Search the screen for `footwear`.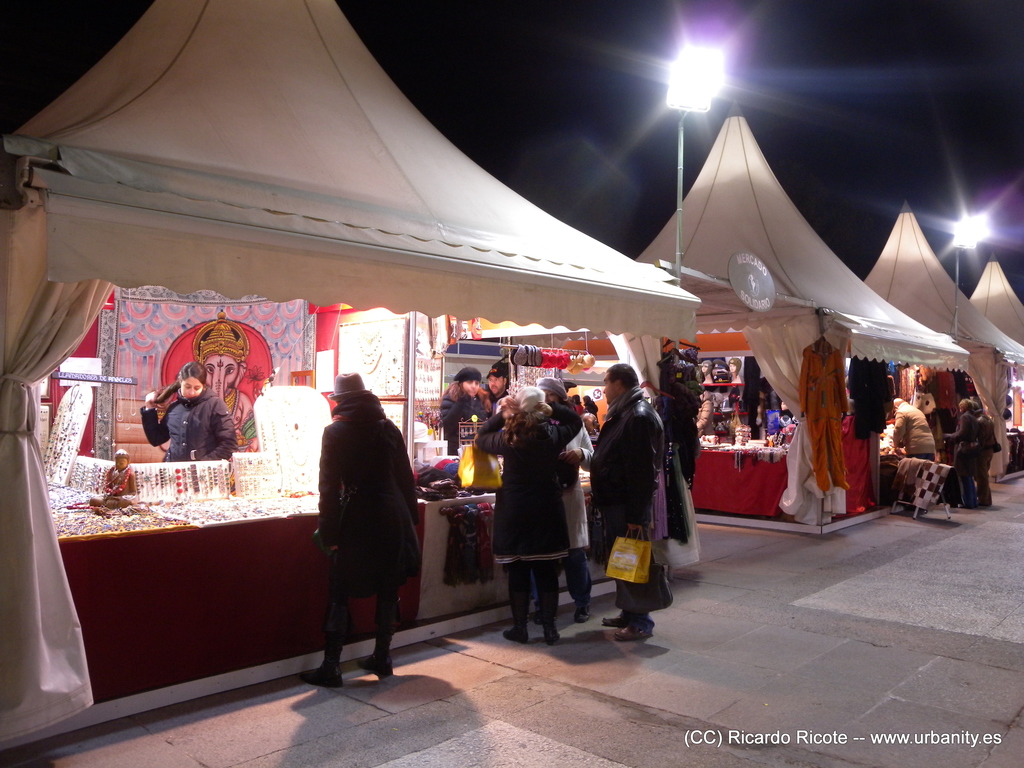
Found at 499,627,528,647.
